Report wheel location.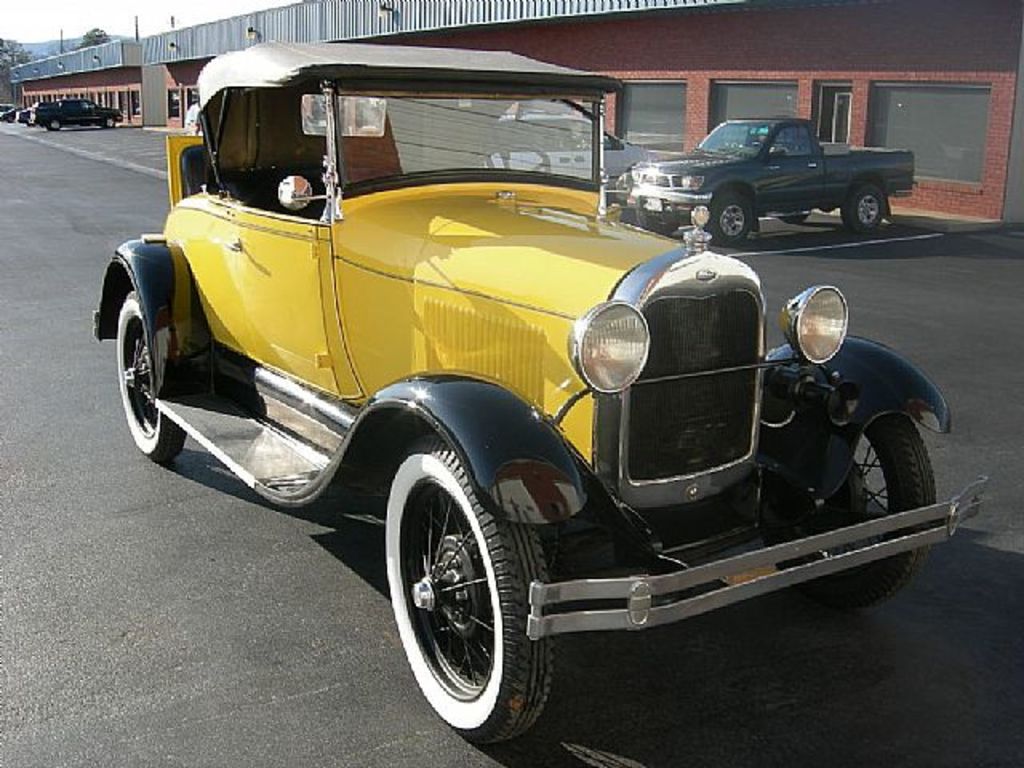
Report: l=640, t=206, r=678, b=232.
